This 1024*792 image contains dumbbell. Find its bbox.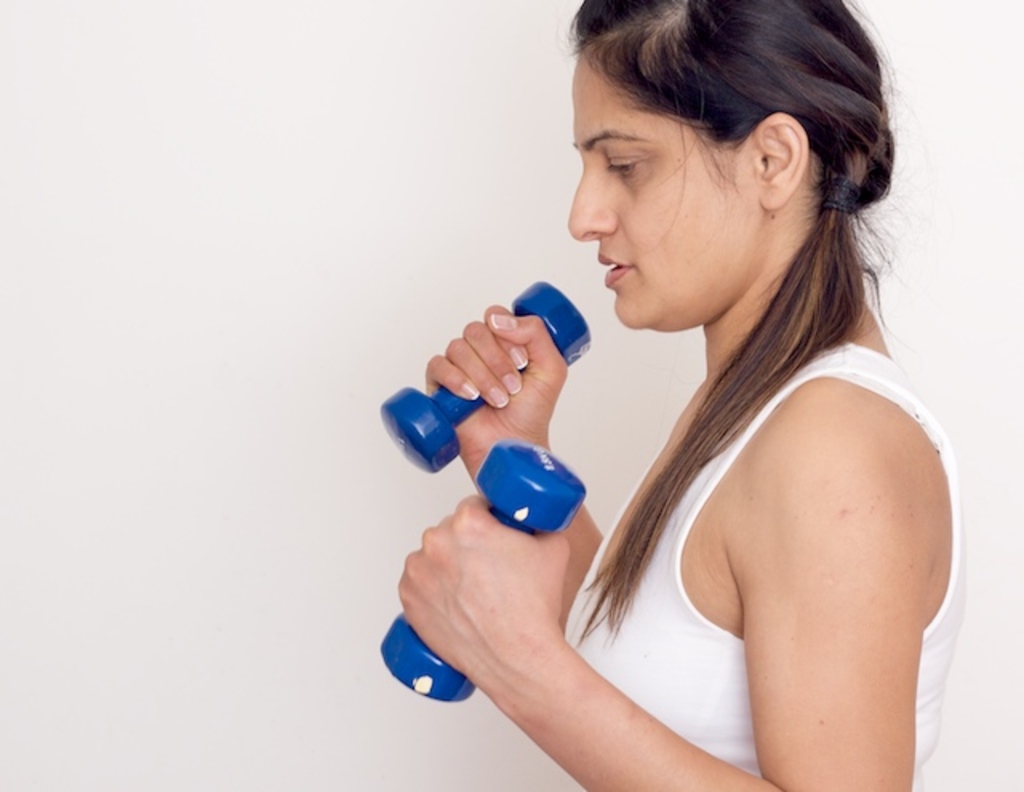
left=376, top=440, right=587, bottom=704.
